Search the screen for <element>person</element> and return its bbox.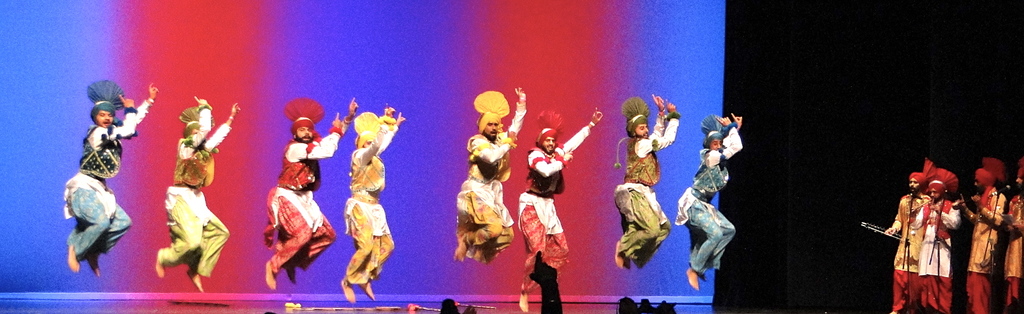
Found: left=964, top=158, right=1004, bottom=313.
